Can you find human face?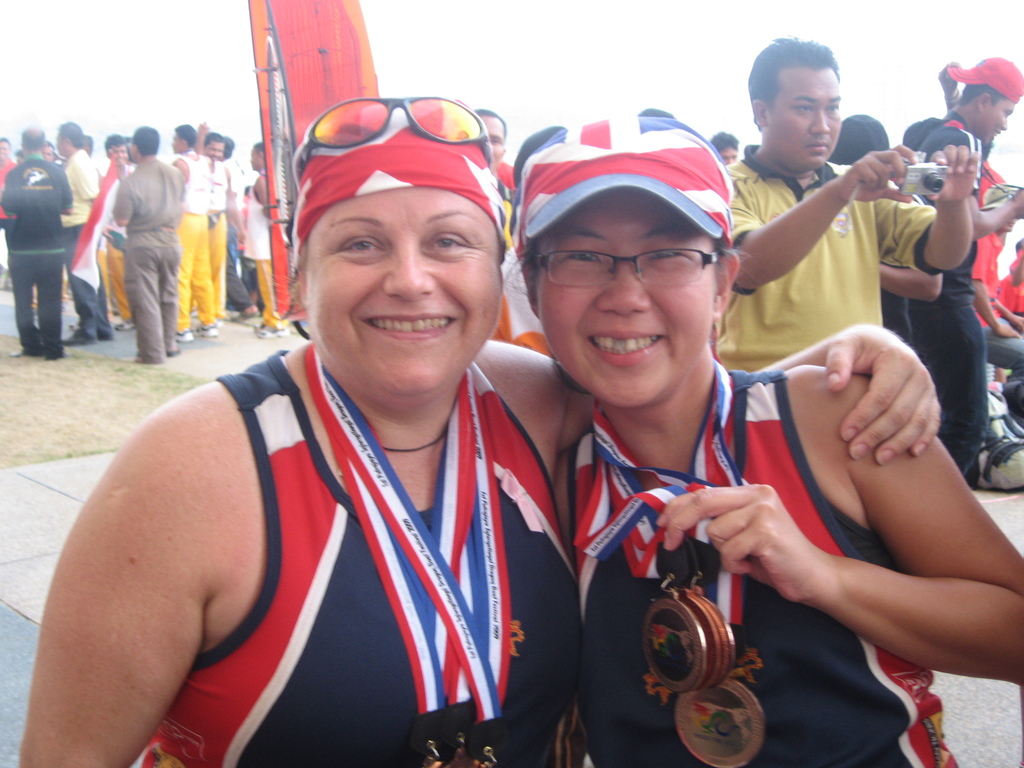
Yes, bounding box: bbox=[205, 143, 223, 161].
